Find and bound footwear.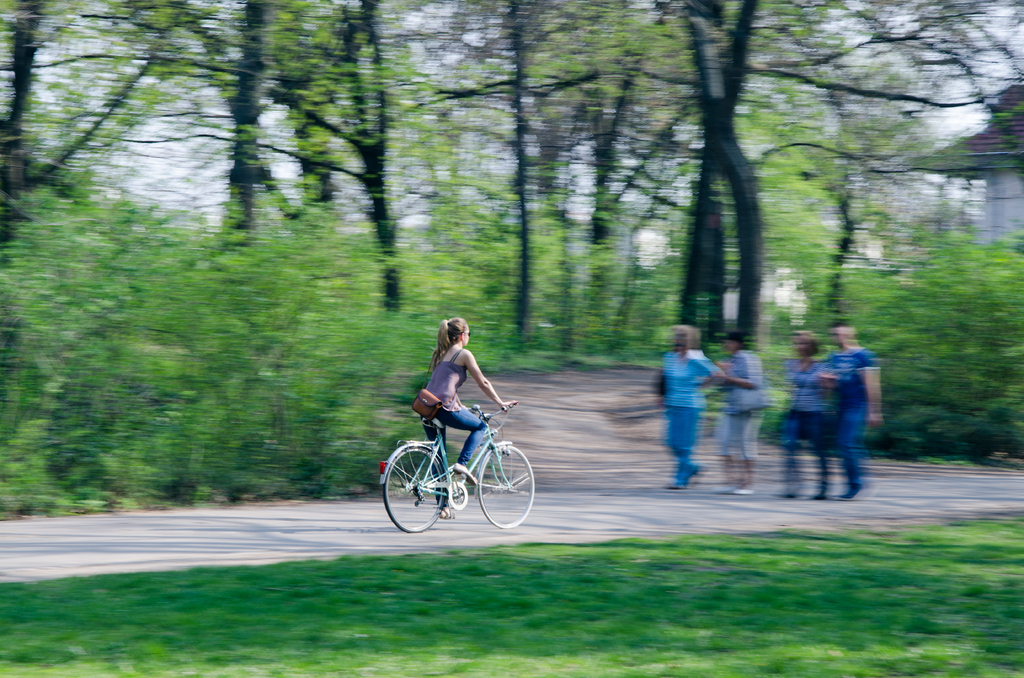
Bound: x1=452, y1=465, x2=481, y2=486.
